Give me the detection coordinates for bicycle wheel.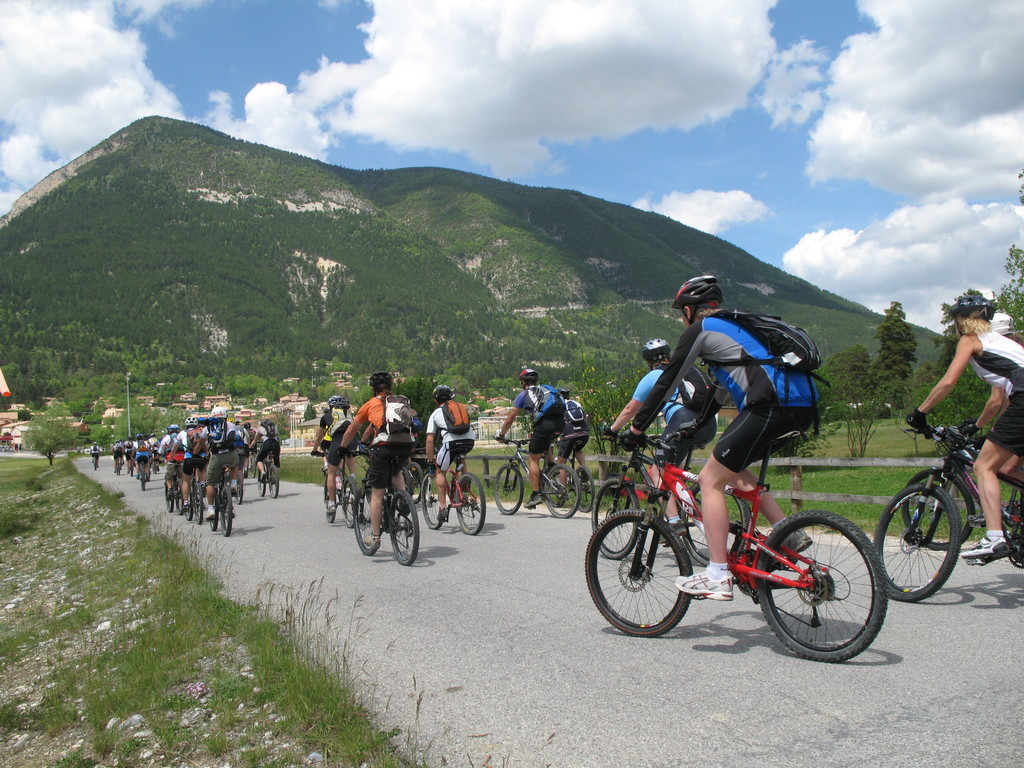
<box>323,483,333,526</box>.
